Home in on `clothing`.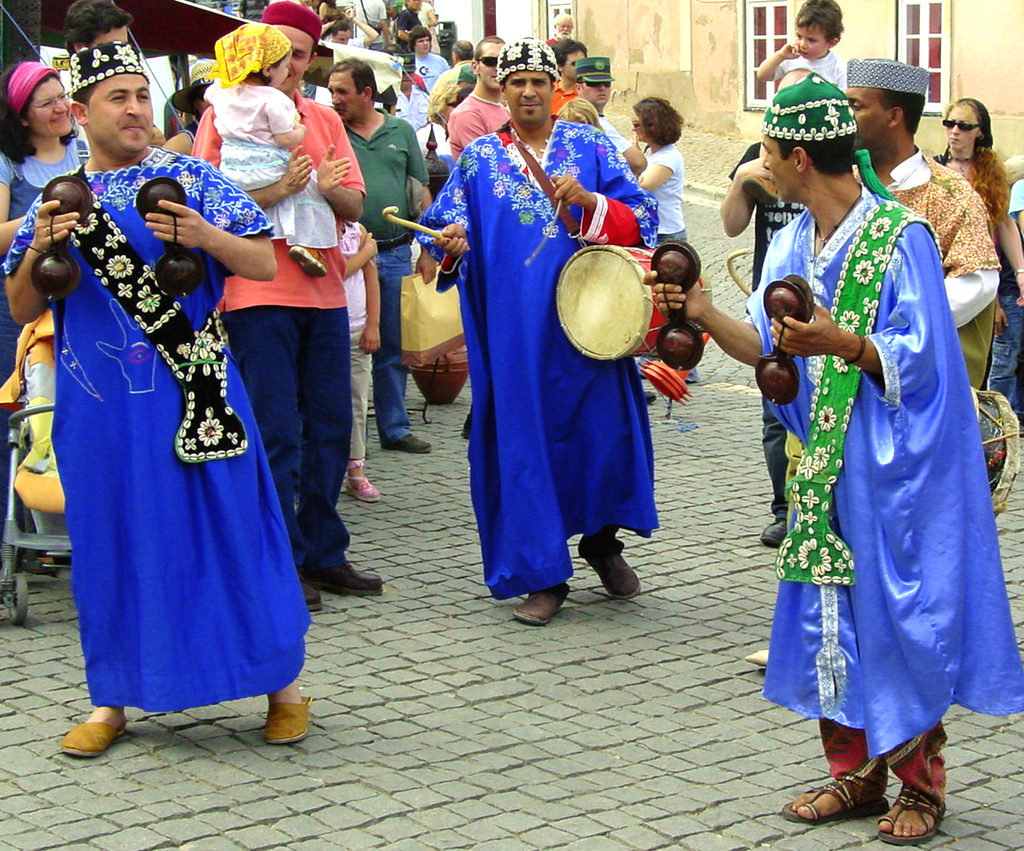
Homed in at [724,130,814,508].
